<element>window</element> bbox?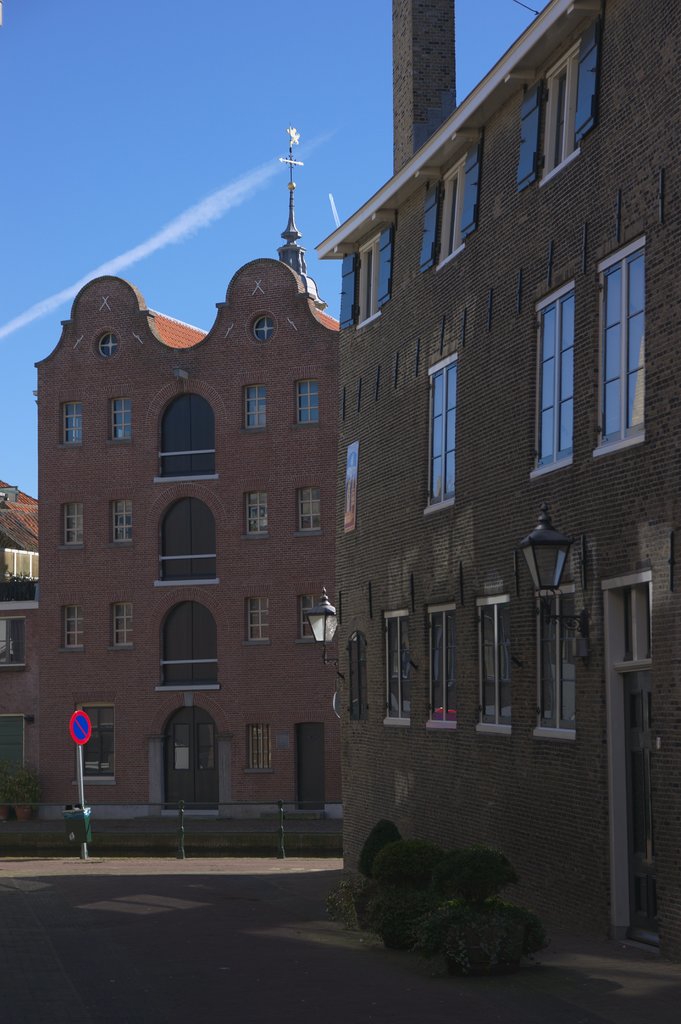
select_region(291, 593, 323, 645)
